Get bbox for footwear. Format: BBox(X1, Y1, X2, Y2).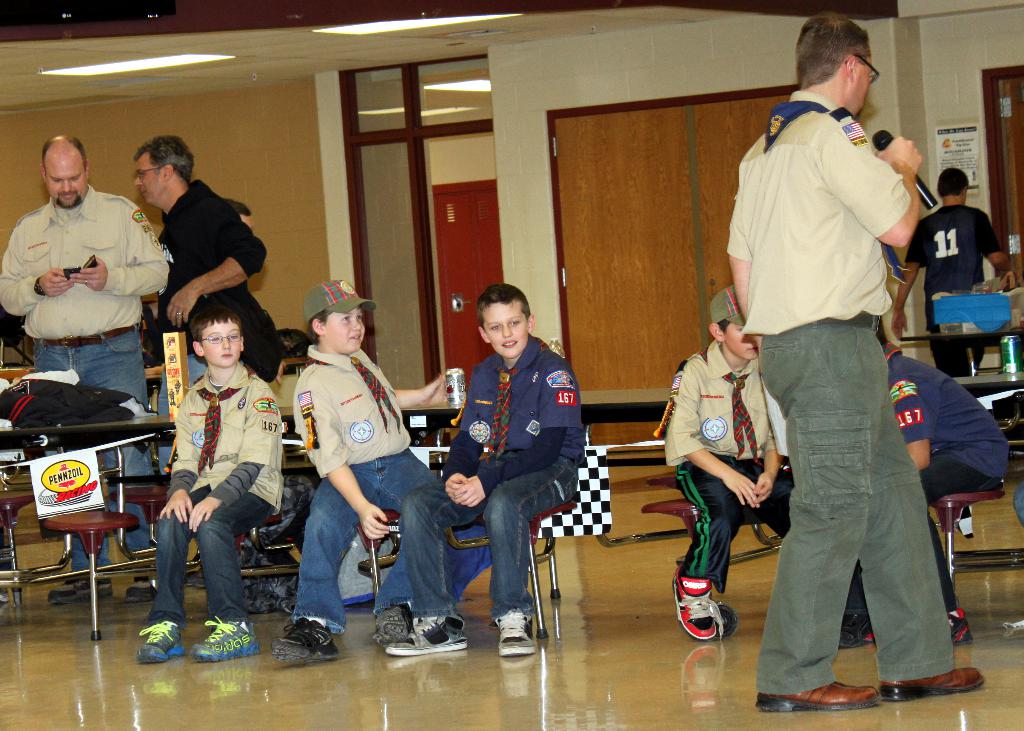
BBox(193, 616, 260, 661).
